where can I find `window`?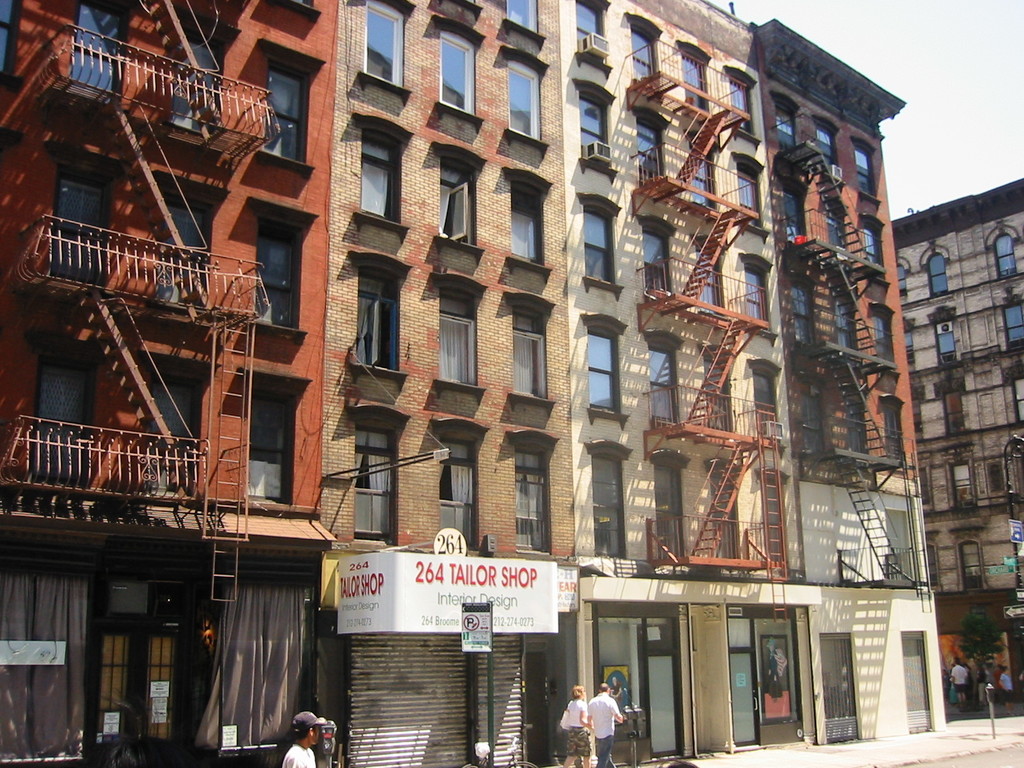
You can find it at box=[508, 170, 556, 281].
